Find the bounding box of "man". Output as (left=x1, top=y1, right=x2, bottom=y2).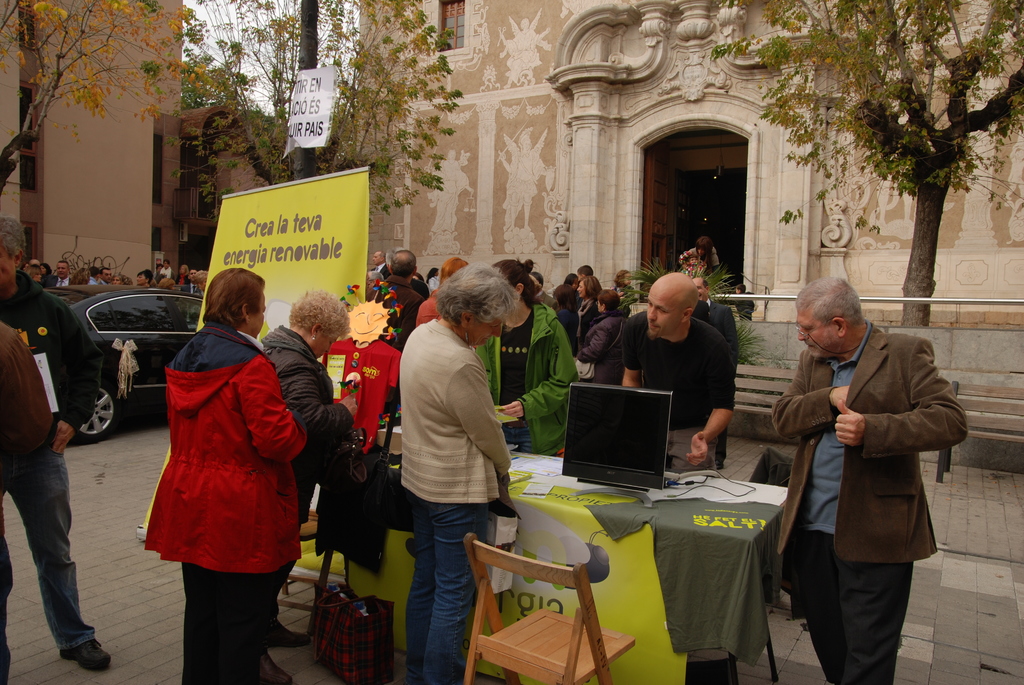
(left=611, top=272, right=739, bottom=484).
